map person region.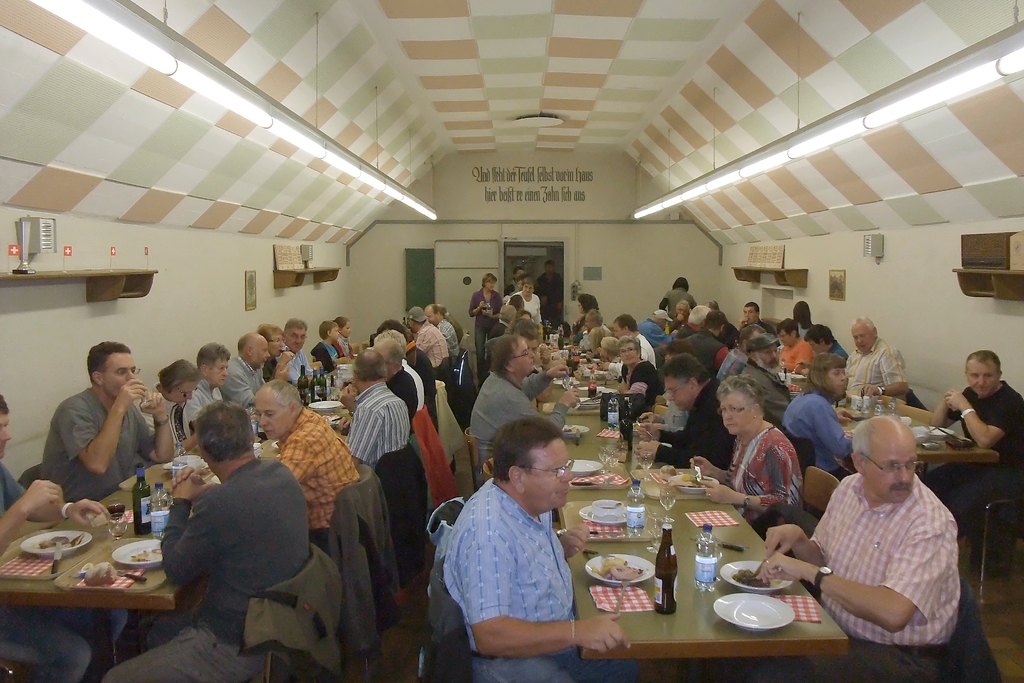
Mapped to <region>790, 300, 812, 340</region>.
